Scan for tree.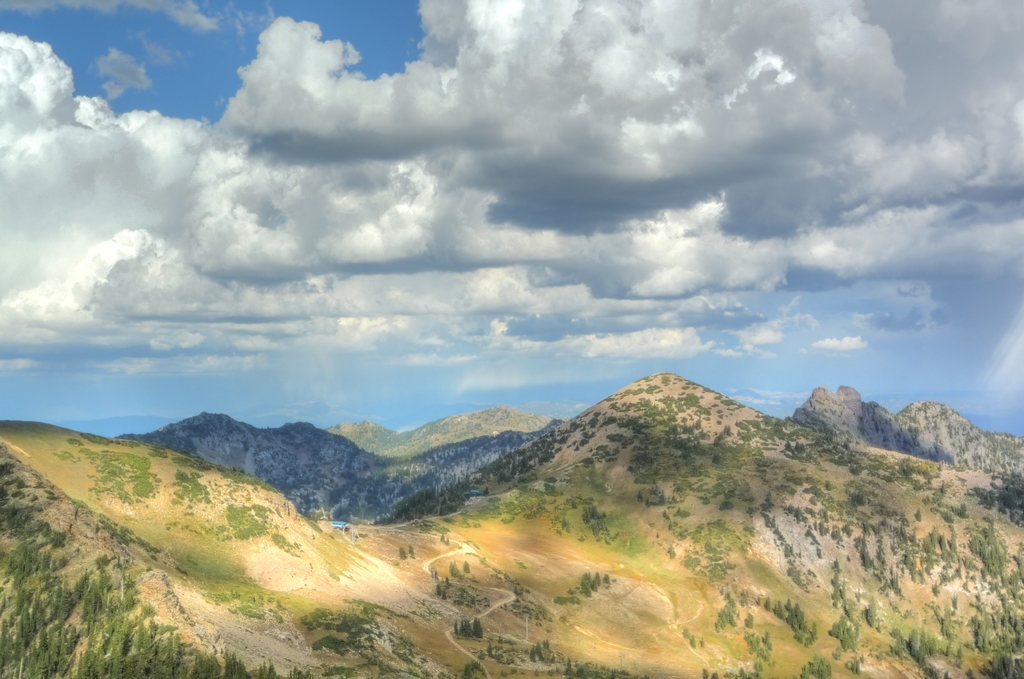
Scan result: (745, 611, 757, 630).
